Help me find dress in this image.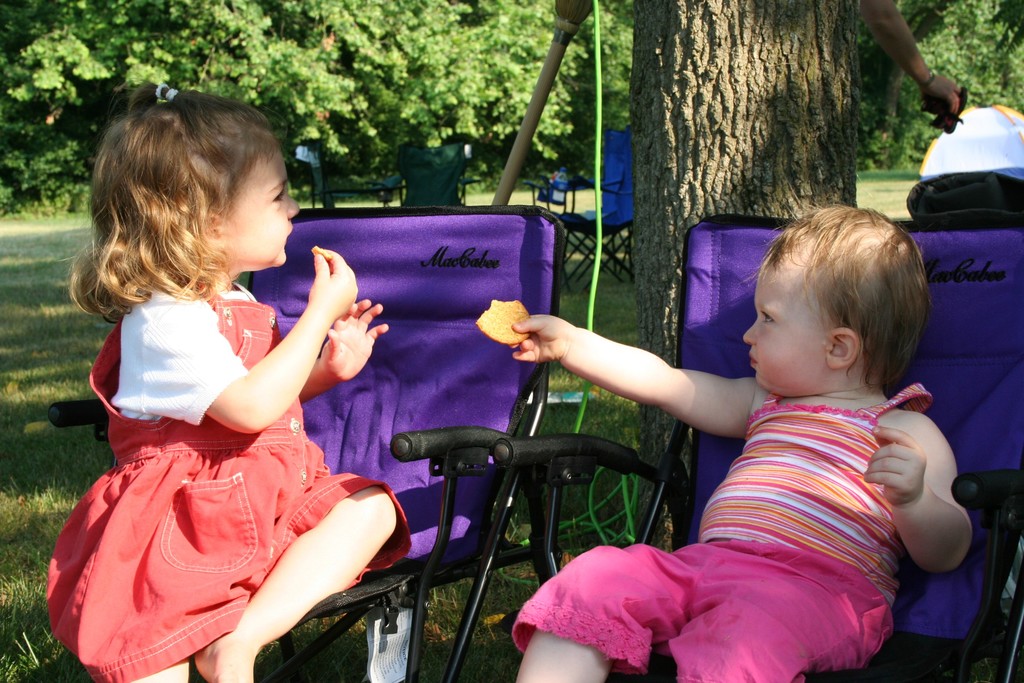
Found it: [x1=44, y1=278, x2=417, y2=682].
